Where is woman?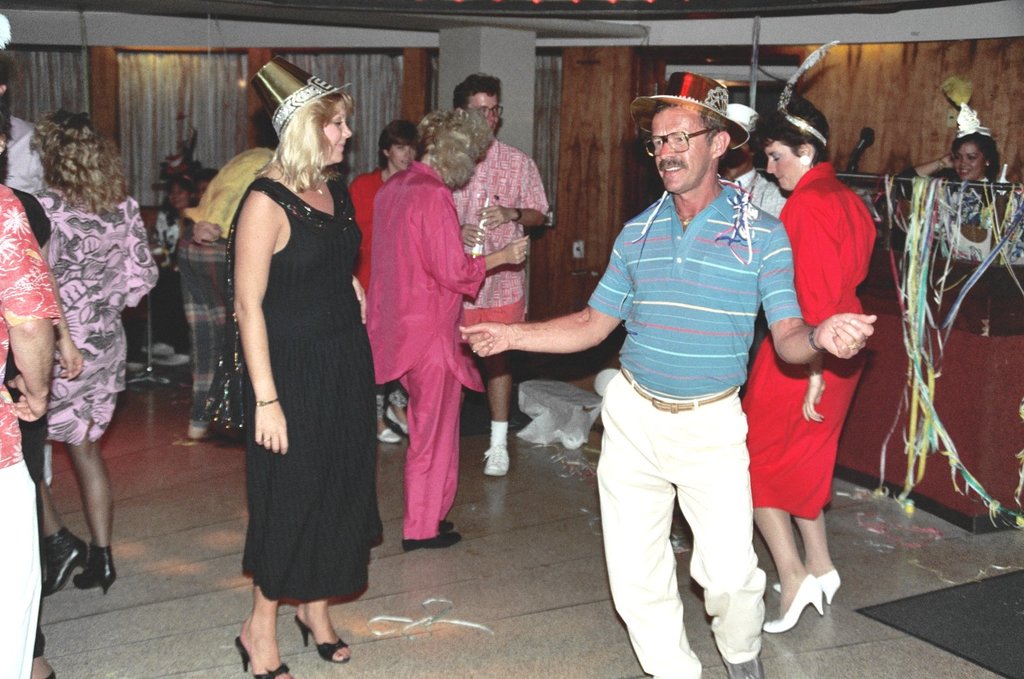
362 105 531 553.
